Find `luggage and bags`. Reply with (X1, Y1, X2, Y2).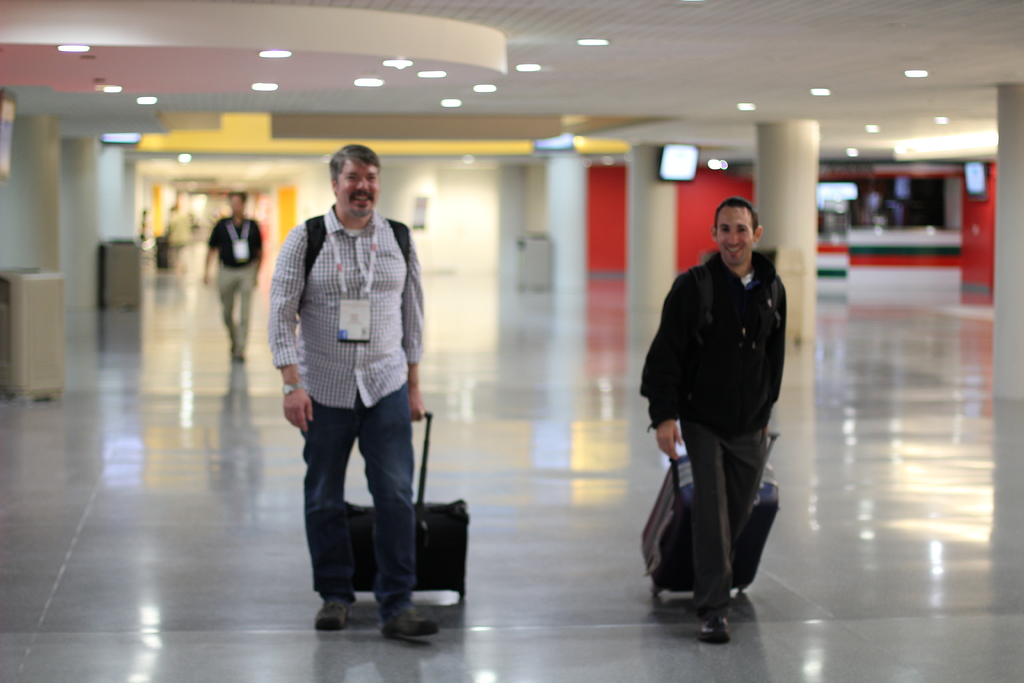
(313, 409, 466, 594).
